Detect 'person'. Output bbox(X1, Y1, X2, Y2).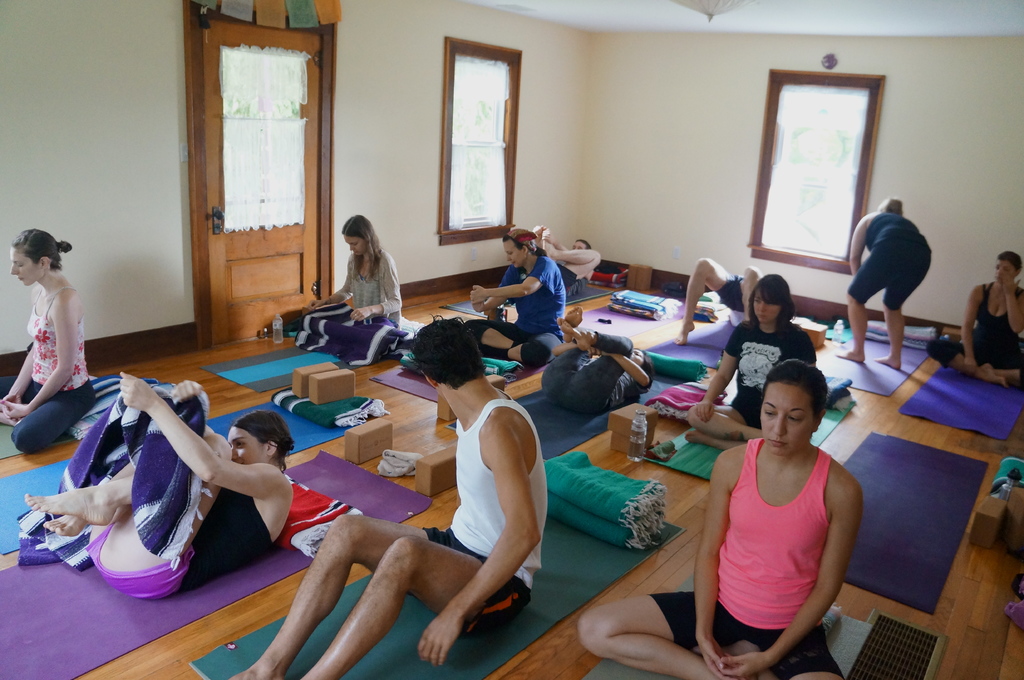
bbox(232, 314, 548, 679).
